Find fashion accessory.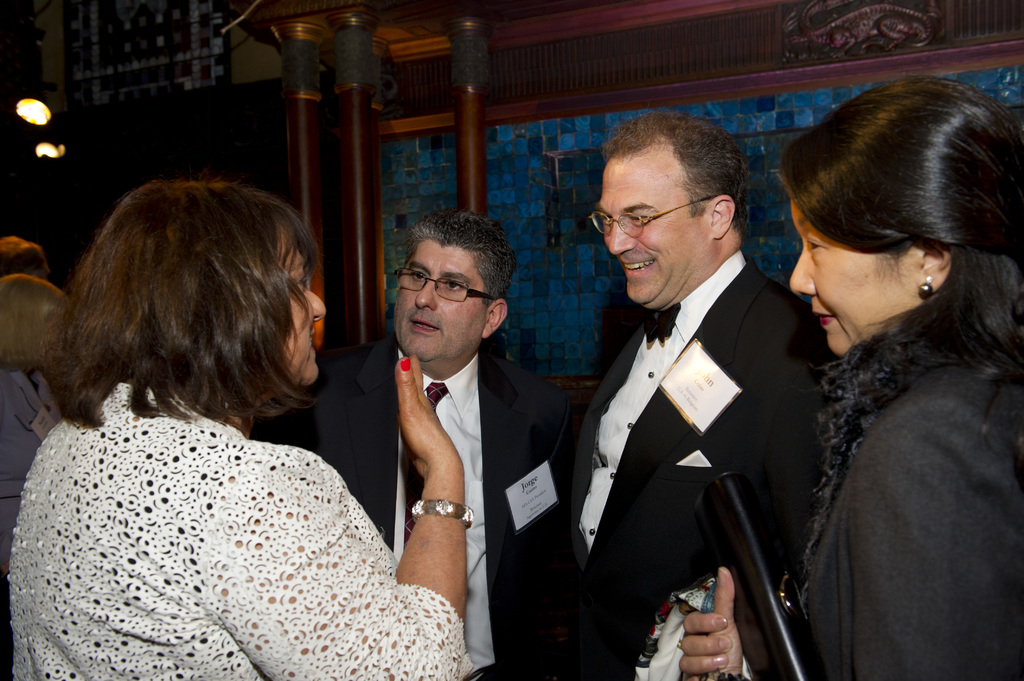
644,310,680,343.
